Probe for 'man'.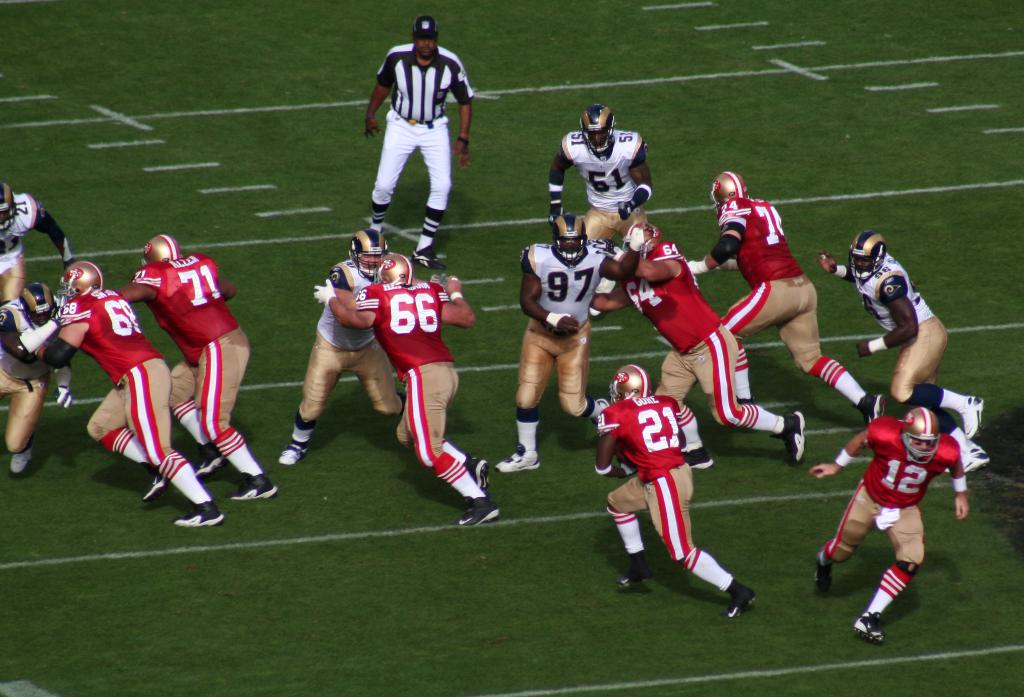
Probe result: [817,229,980,440].
